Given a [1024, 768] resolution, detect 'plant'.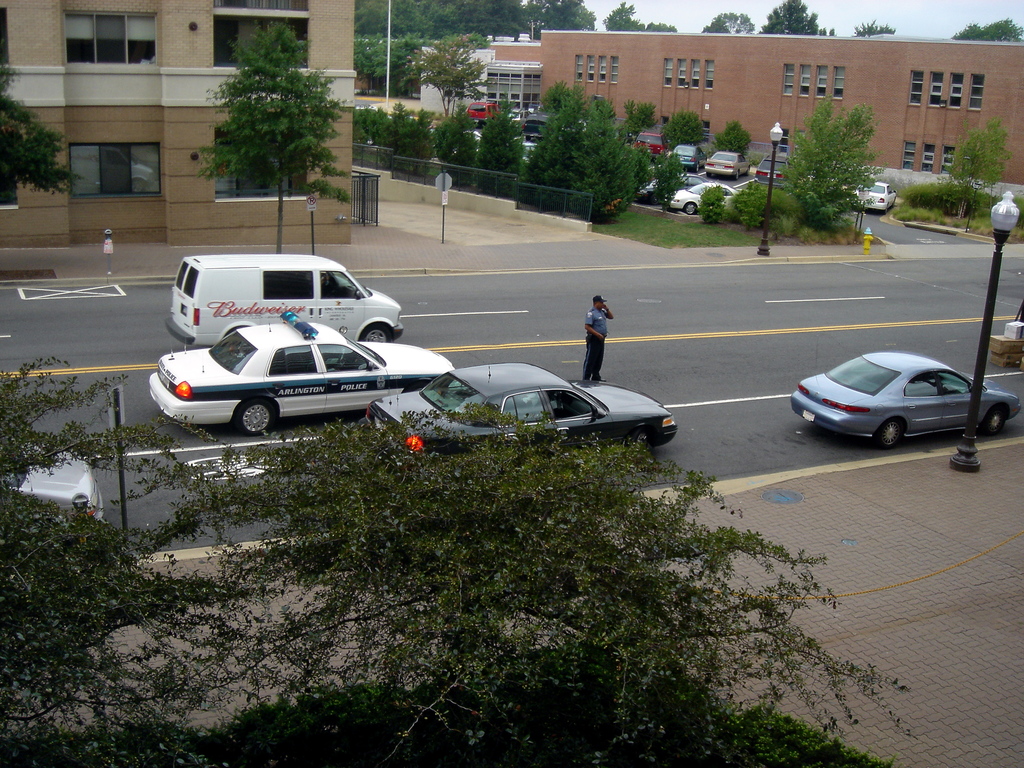
bbox=[367, 104, 402, 177].
